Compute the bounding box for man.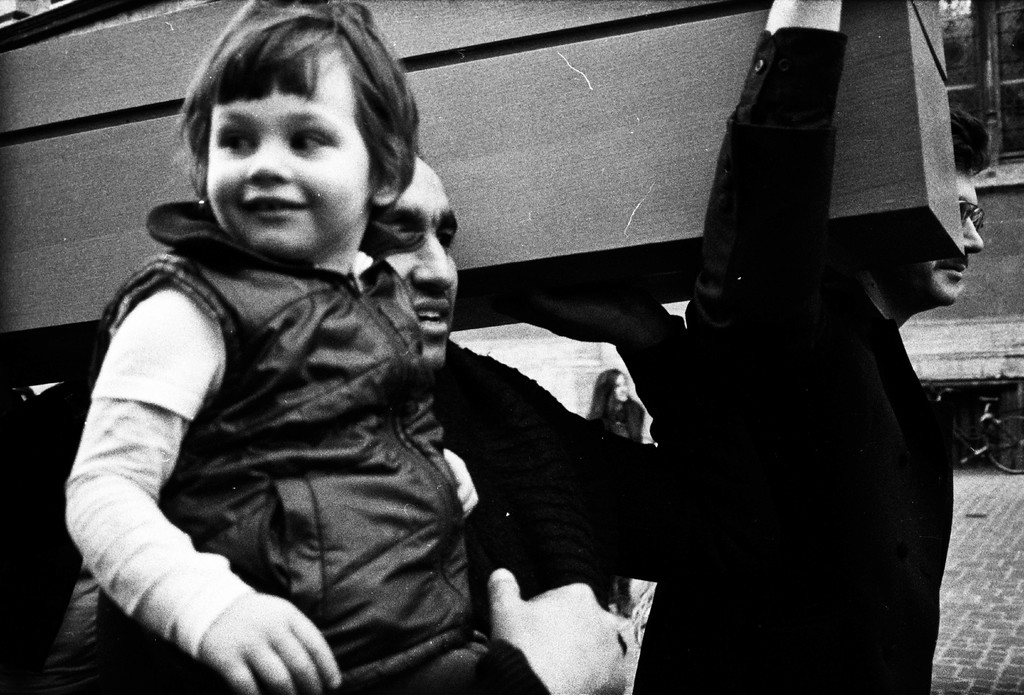
665:0:986:694.
